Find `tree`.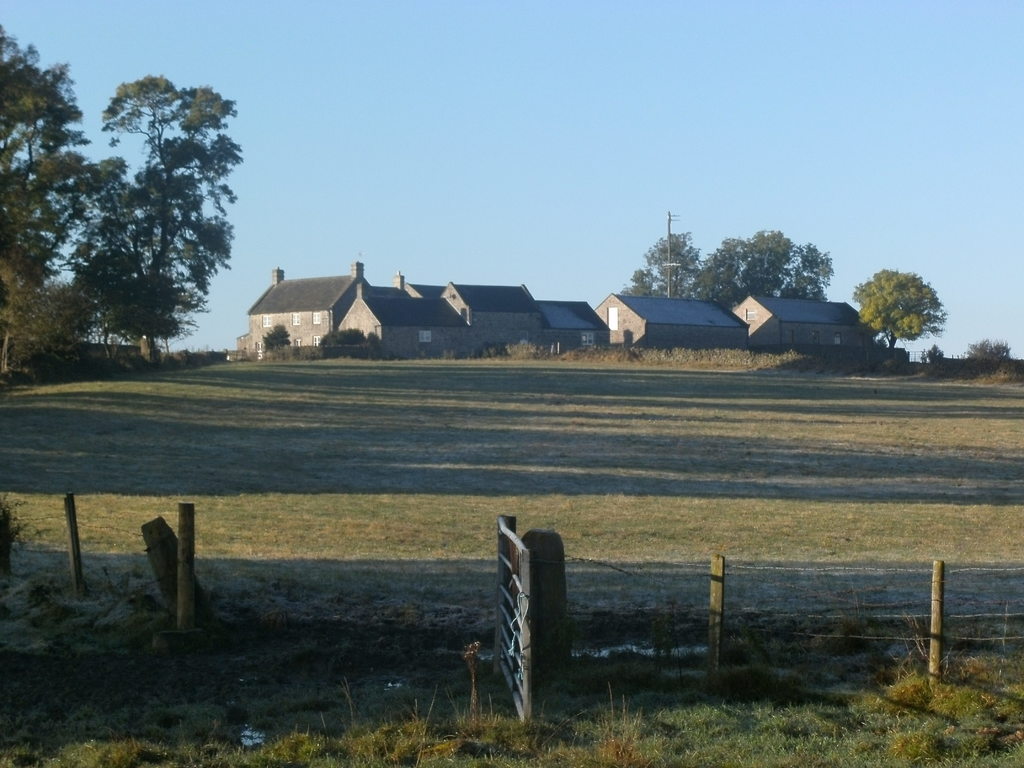
0/19/244/392.
